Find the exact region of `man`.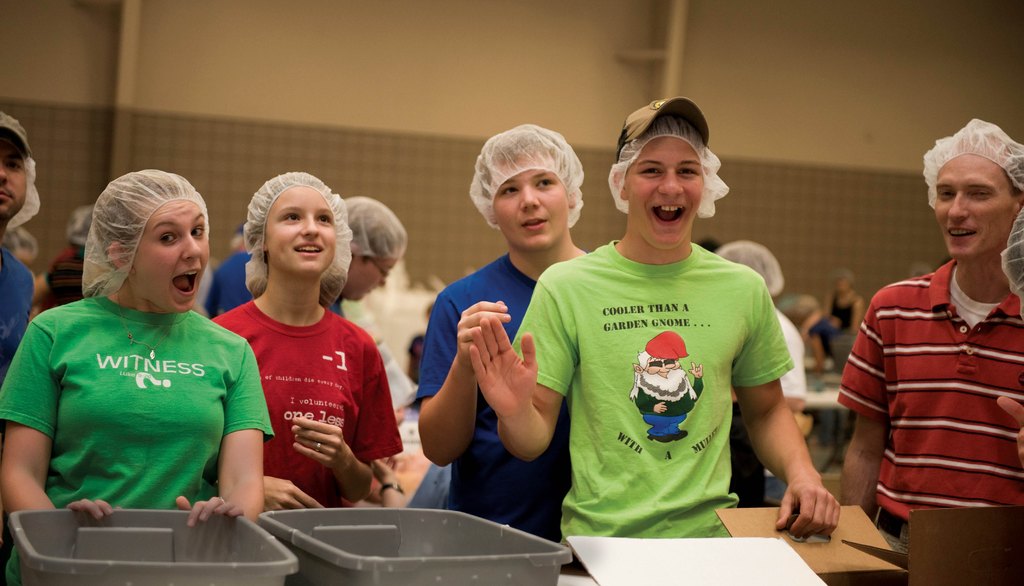
Exact region: (468,88,840,545).
